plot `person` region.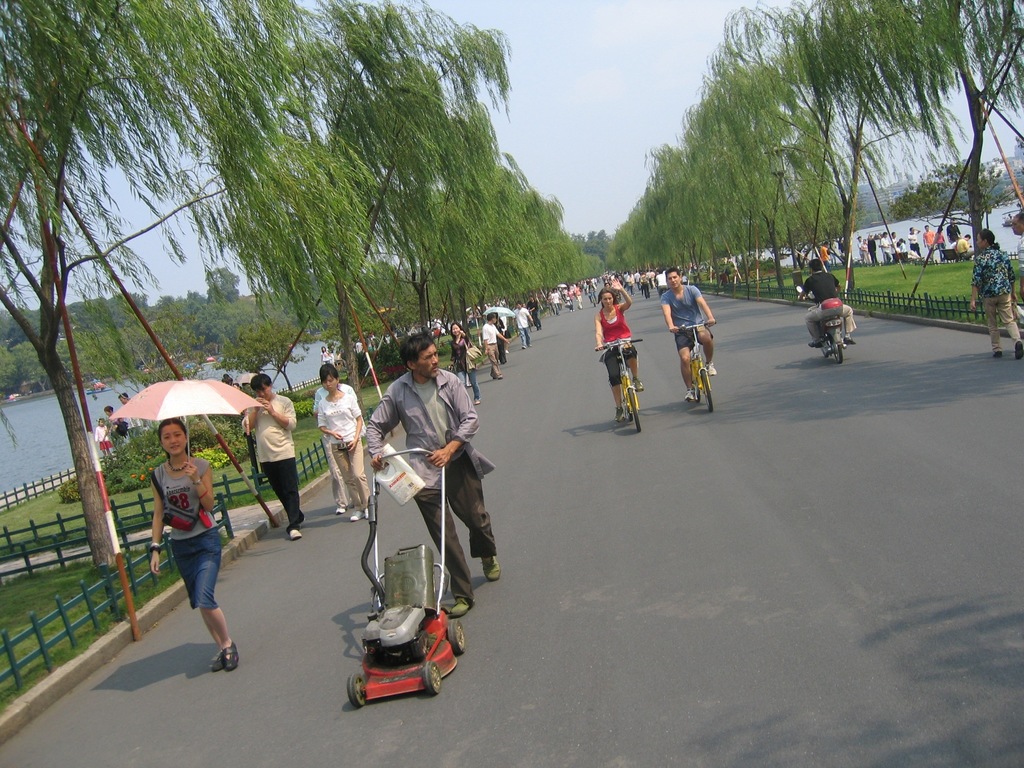
Plotted at <bbox>121, 395, 135, 424</bbox>.
